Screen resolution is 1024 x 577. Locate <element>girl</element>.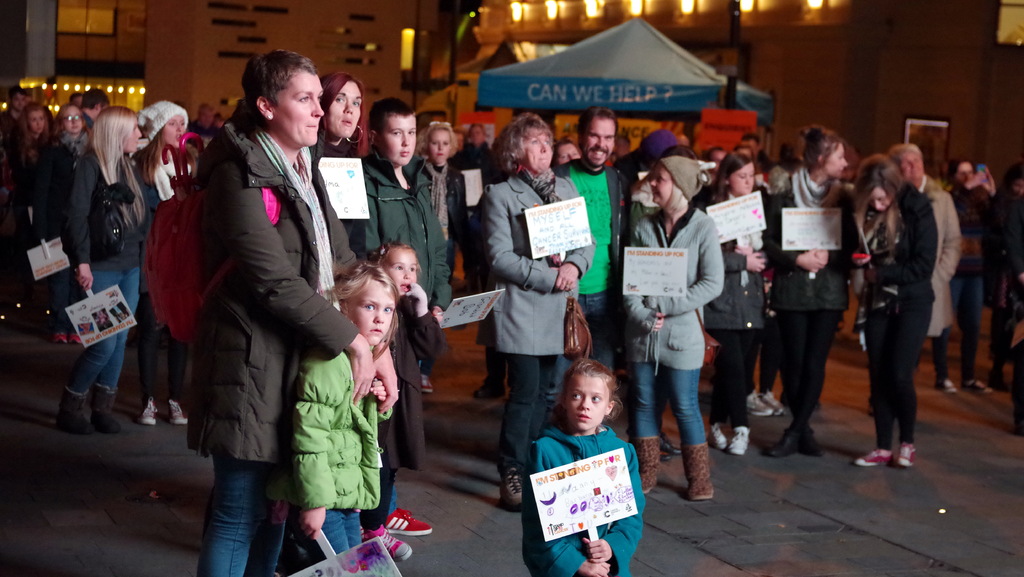
371, 240, 444, 554.
